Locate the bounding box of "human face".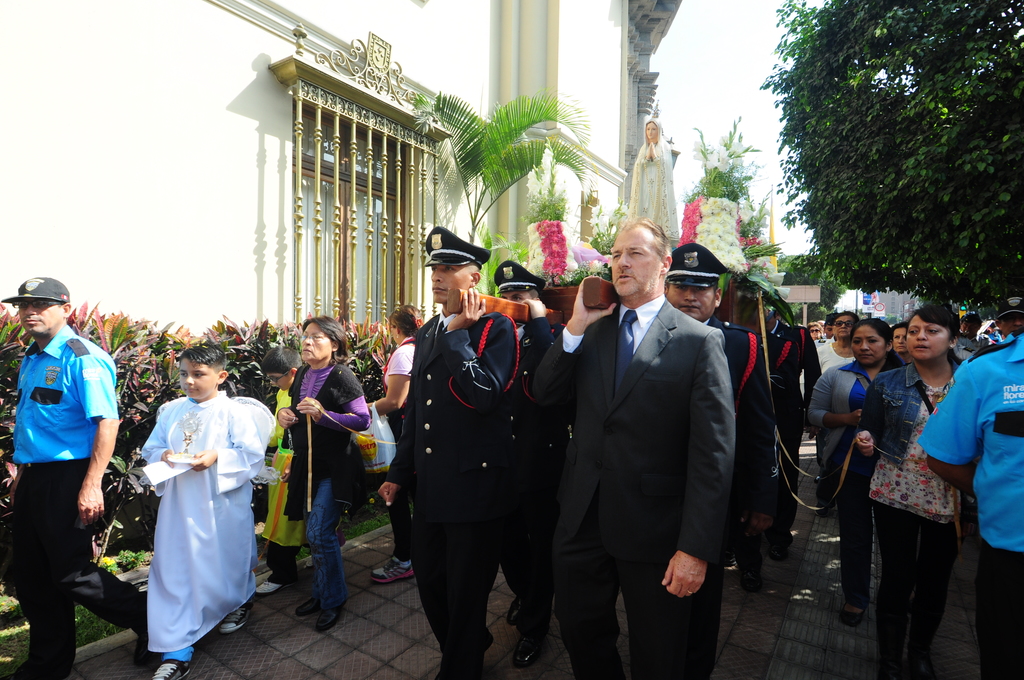
Bounding box: region(19, 298, 62, 333).
